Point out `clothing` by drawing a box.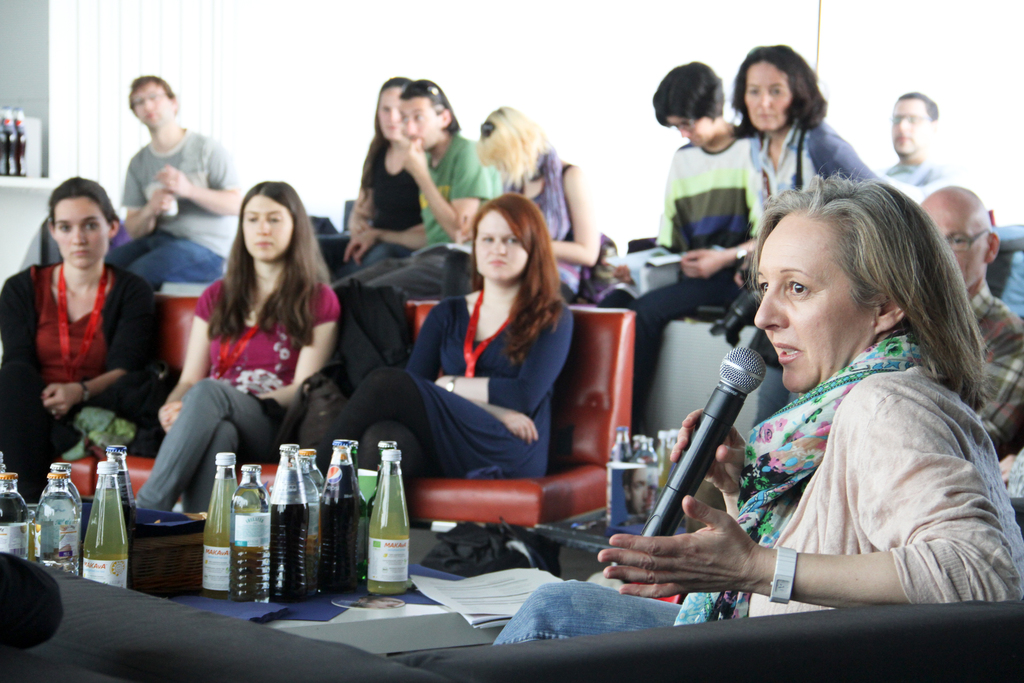
{"left": 0, "top": 259, "right": 160, "bottom": 495}.
